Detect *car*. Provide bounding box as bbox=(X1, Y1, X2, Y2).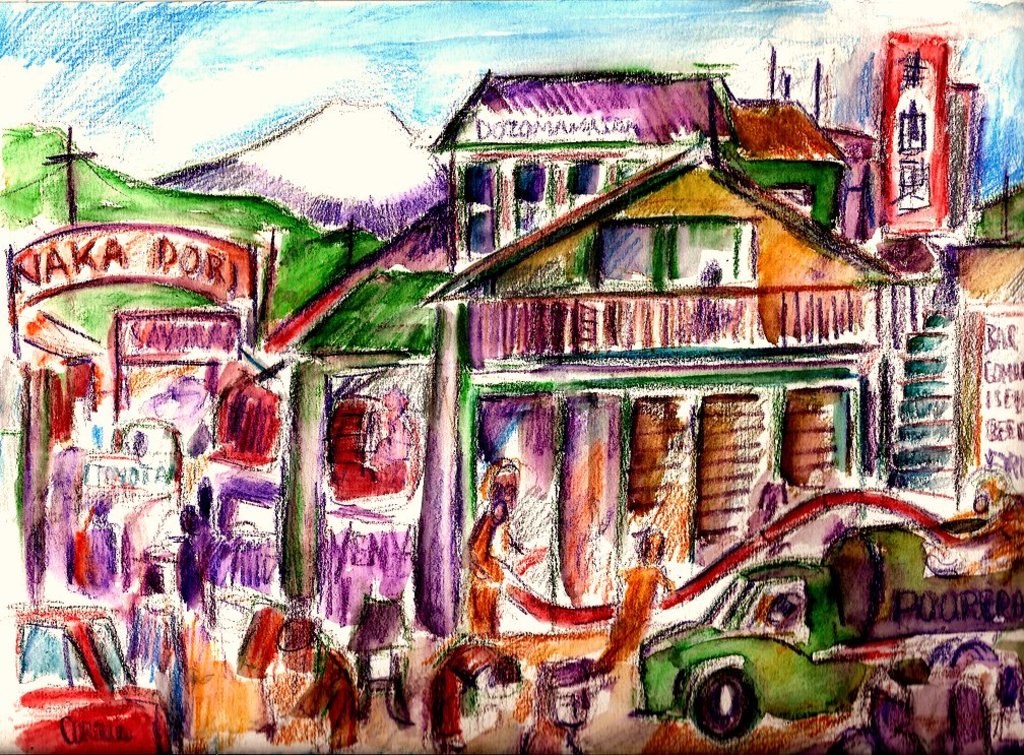
bbox=(0, 600, 171, 754).
